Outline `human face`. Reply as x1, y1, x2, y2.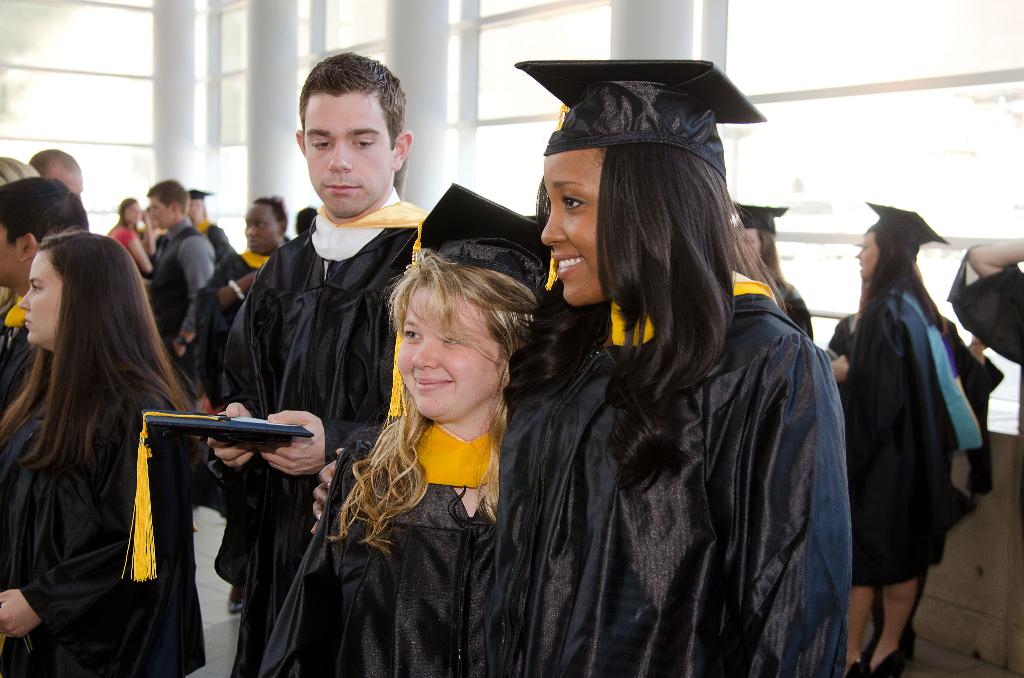
304, 90, 394, 218.
